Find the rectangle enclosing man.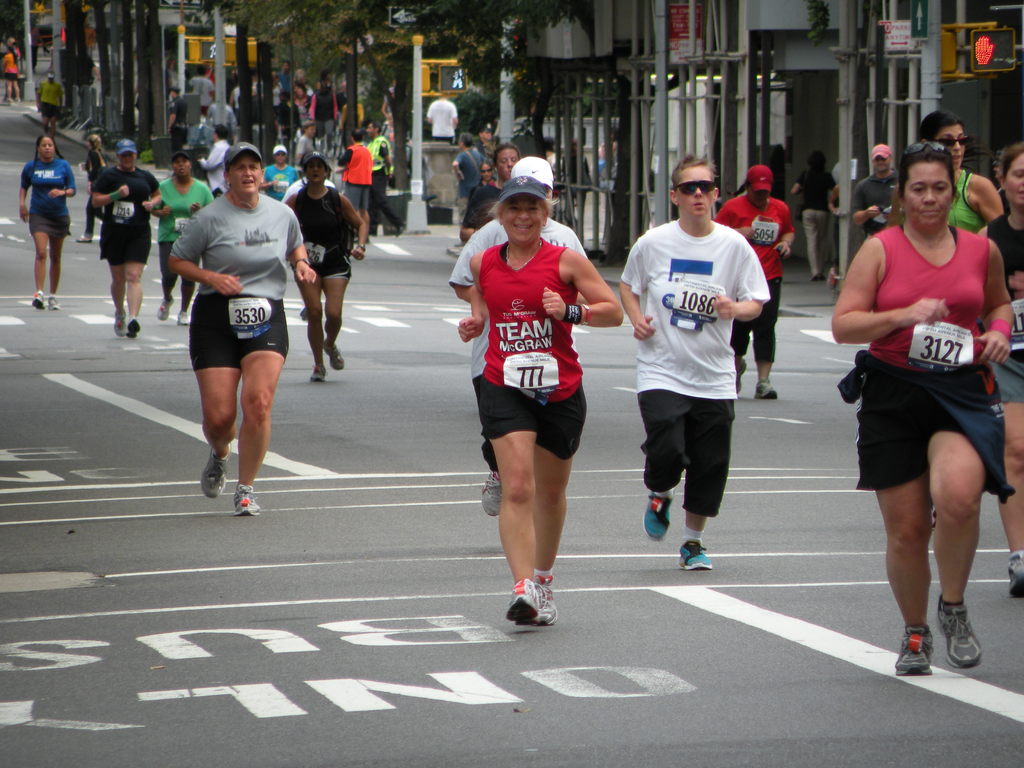
[289,129,317,179].
